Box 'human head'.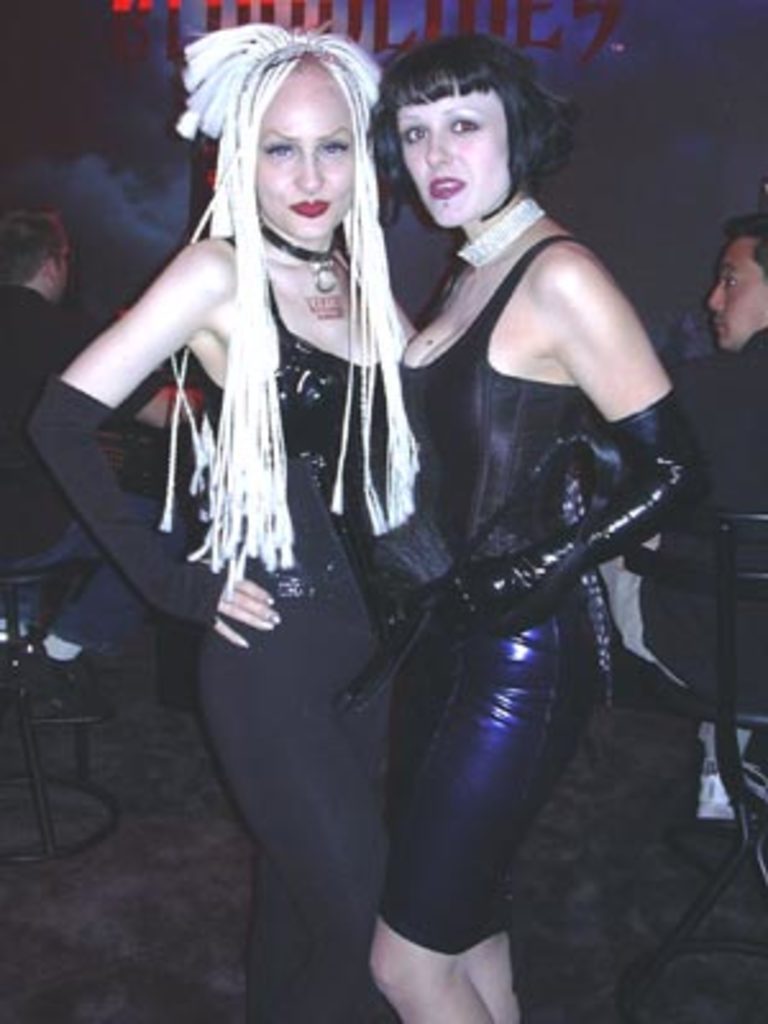
bbox(195, 26, 384, 246).
